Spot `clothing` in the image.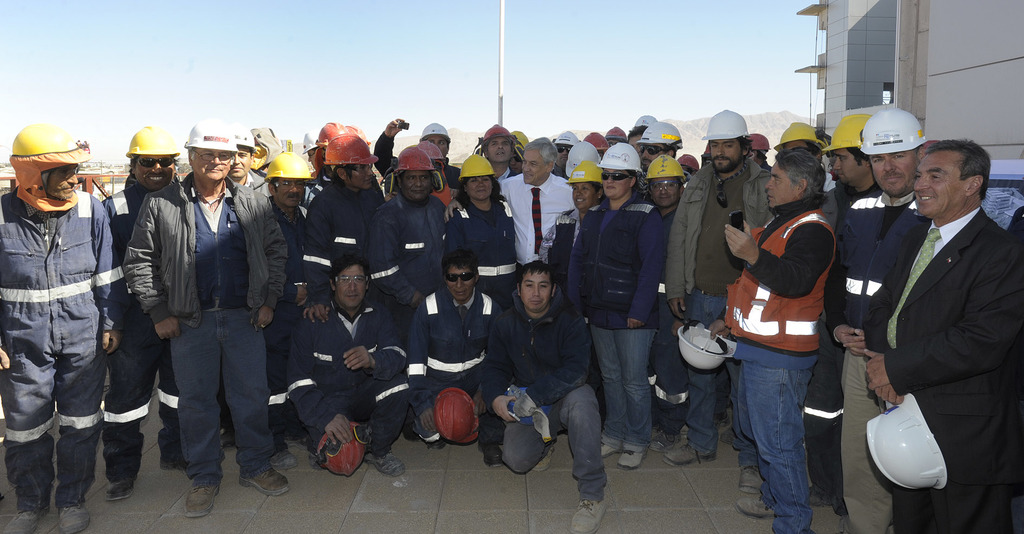
`clothing` found at 720 189 831 533.
